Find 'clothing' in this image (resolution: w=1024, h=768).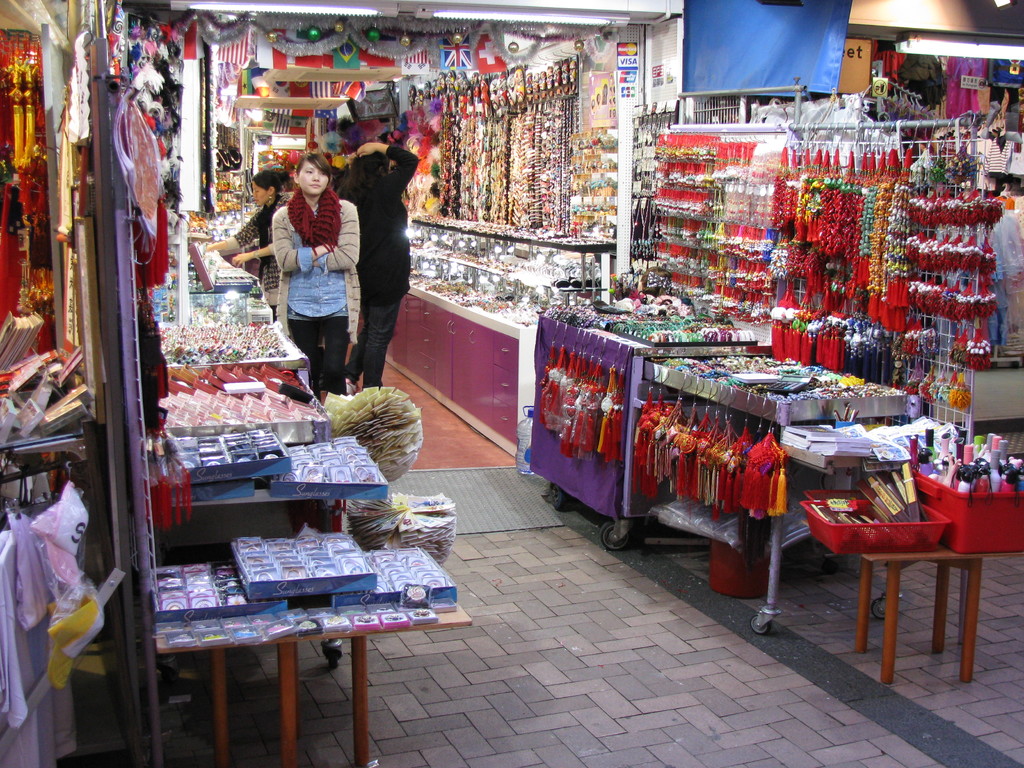
(left=333, top=137, right=425, bottom=387).
